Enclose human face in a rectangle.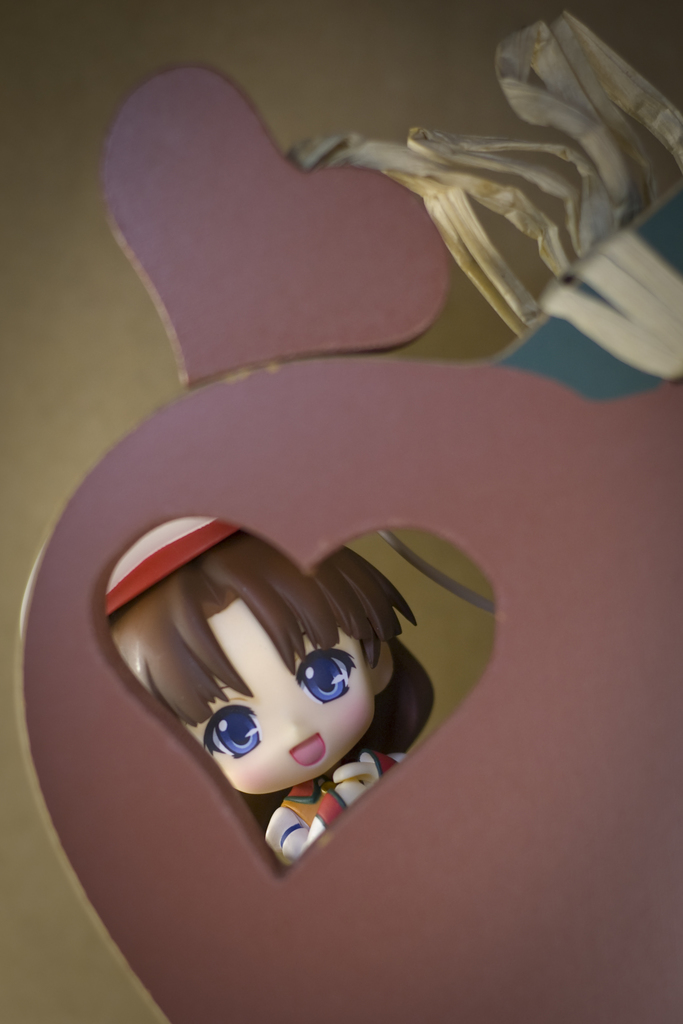
{"x1": 176, "y1": 599, "x2": 372, "y2": 800}.
